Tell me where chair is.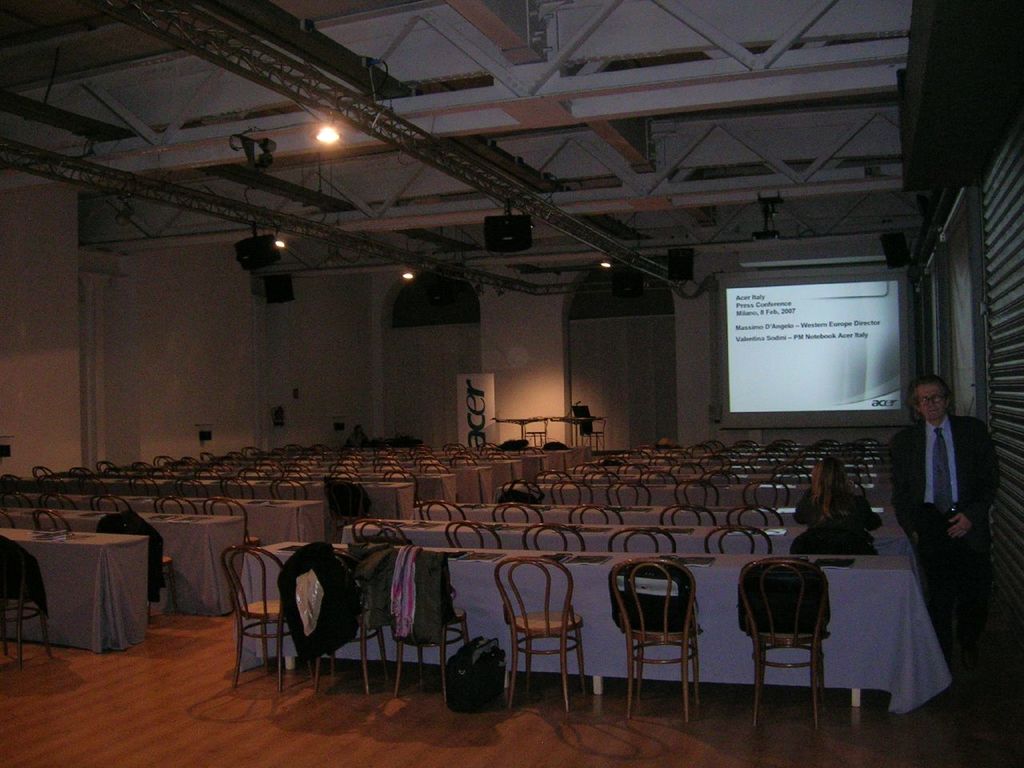
chair is at 735 552 841 727.
